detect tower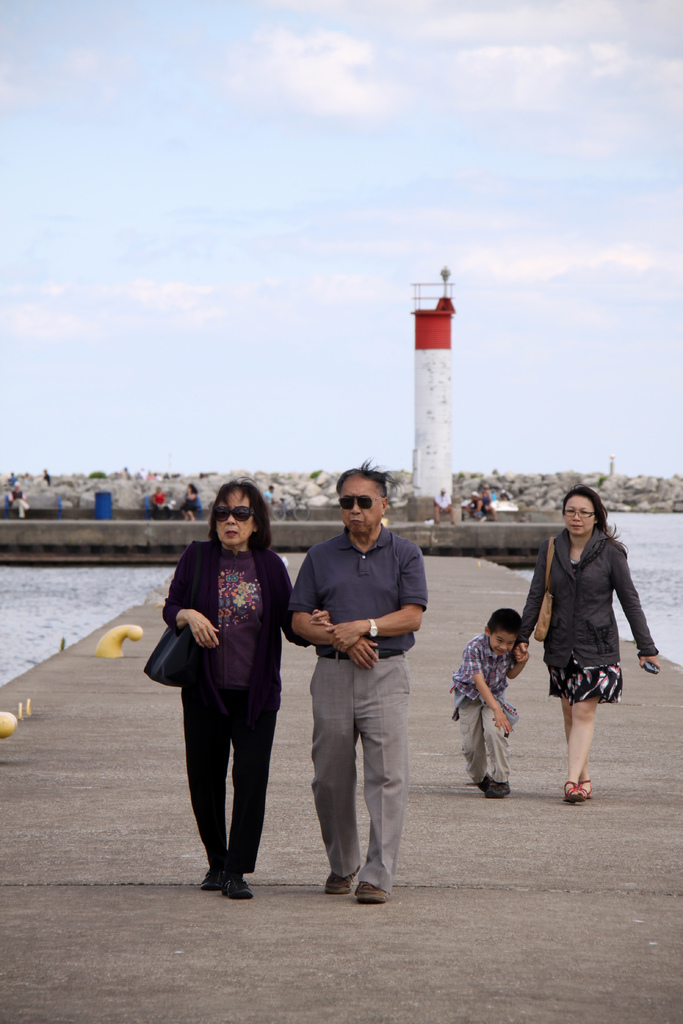
bbox=(409, 272, 456, 505)
